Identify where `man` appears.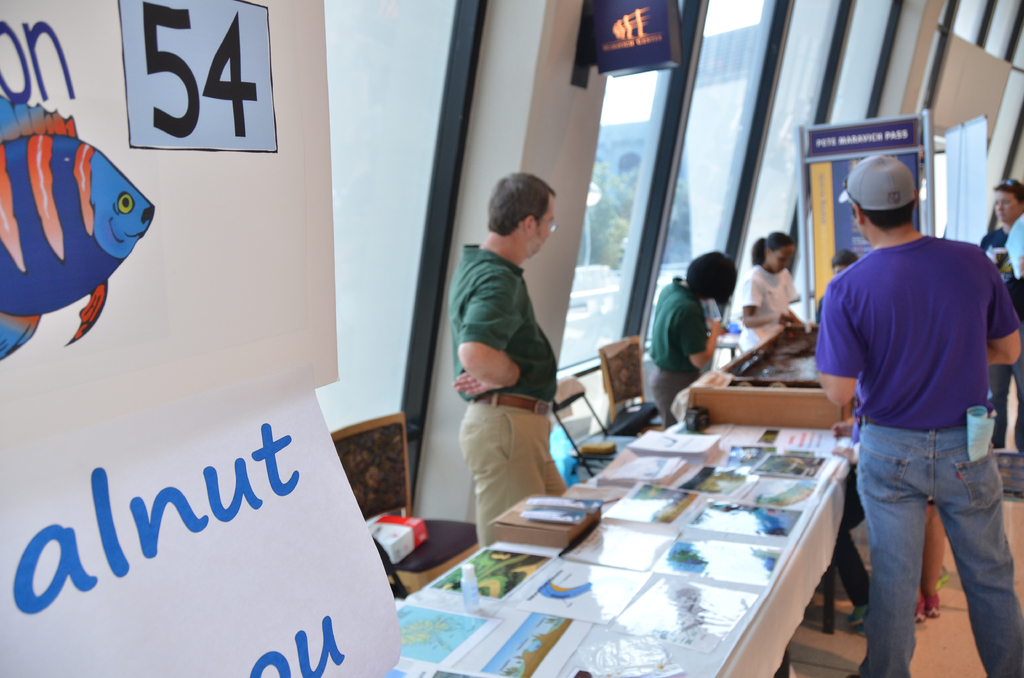
Appears at region(451, 170, 560, 550).
